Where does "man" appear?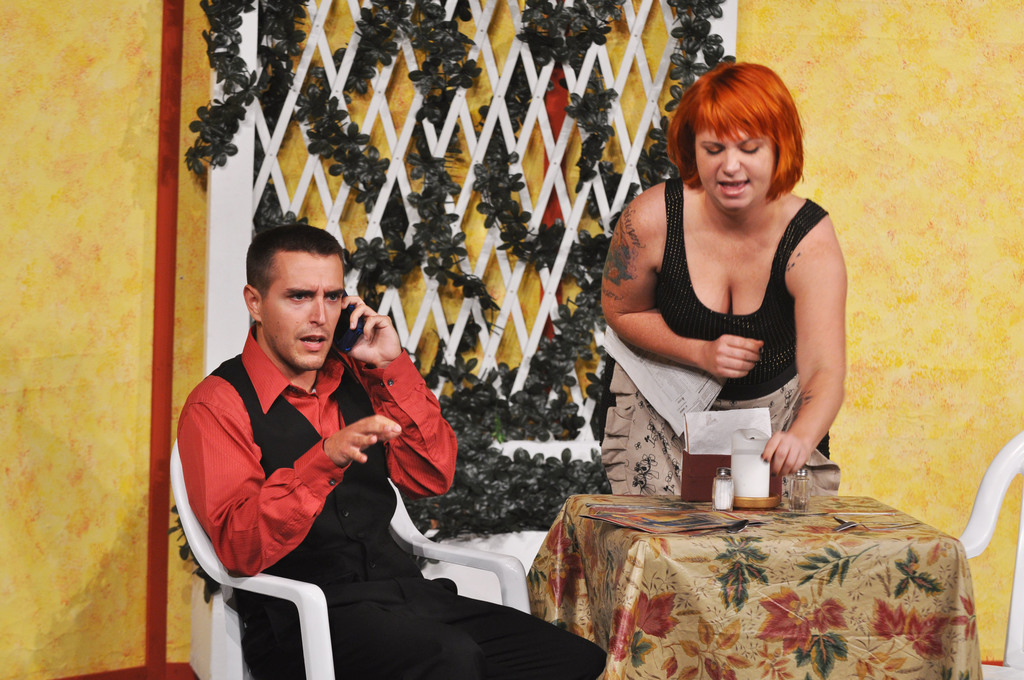
Appears at 189, 188, 525, 640.
